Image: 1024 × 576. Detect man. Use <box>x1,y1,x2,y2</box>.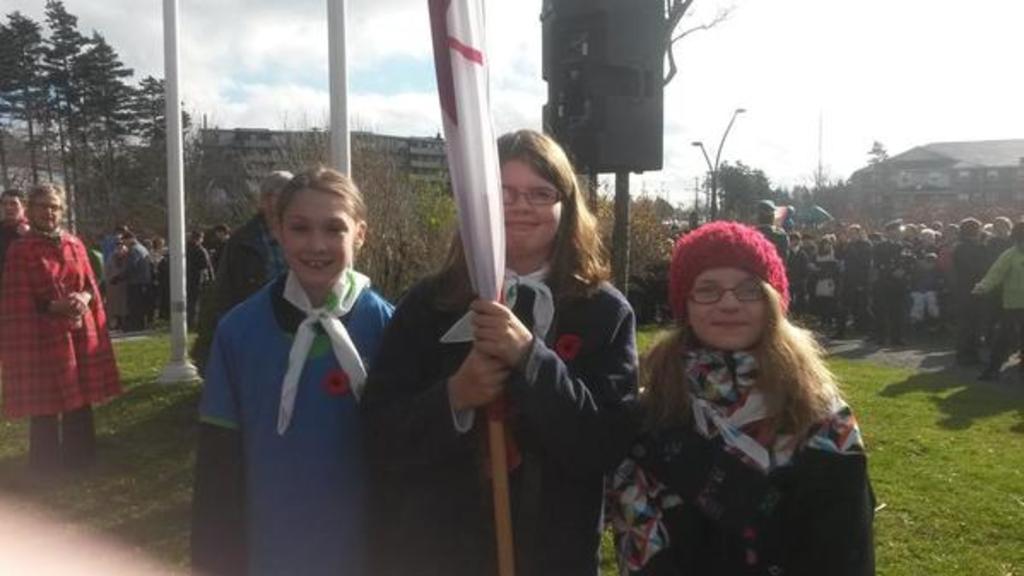
<box>111,227,154,333</box>.
